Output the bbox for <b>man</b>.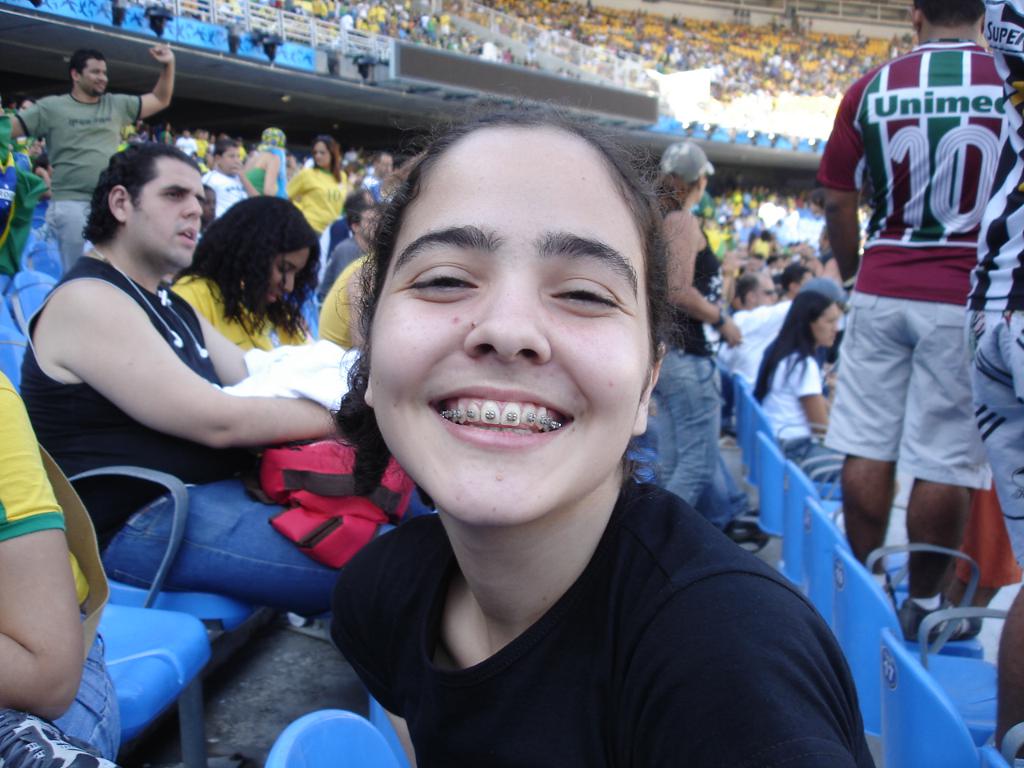
{"left": 777, "top": 257, "right": 820, "bottom": 305}.
